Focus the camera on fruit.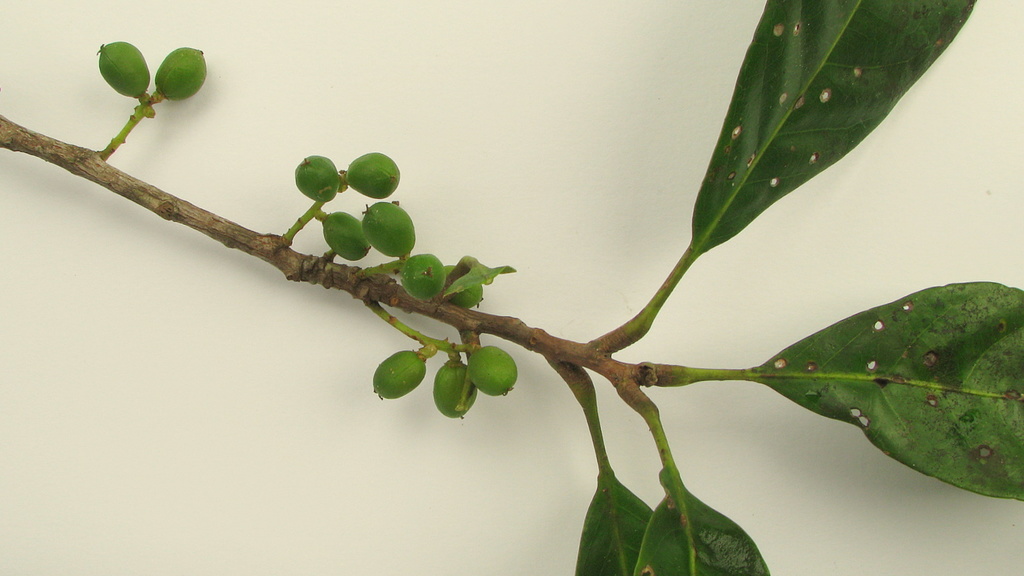
Focus region: select_region(468, 346, 518, 397).
